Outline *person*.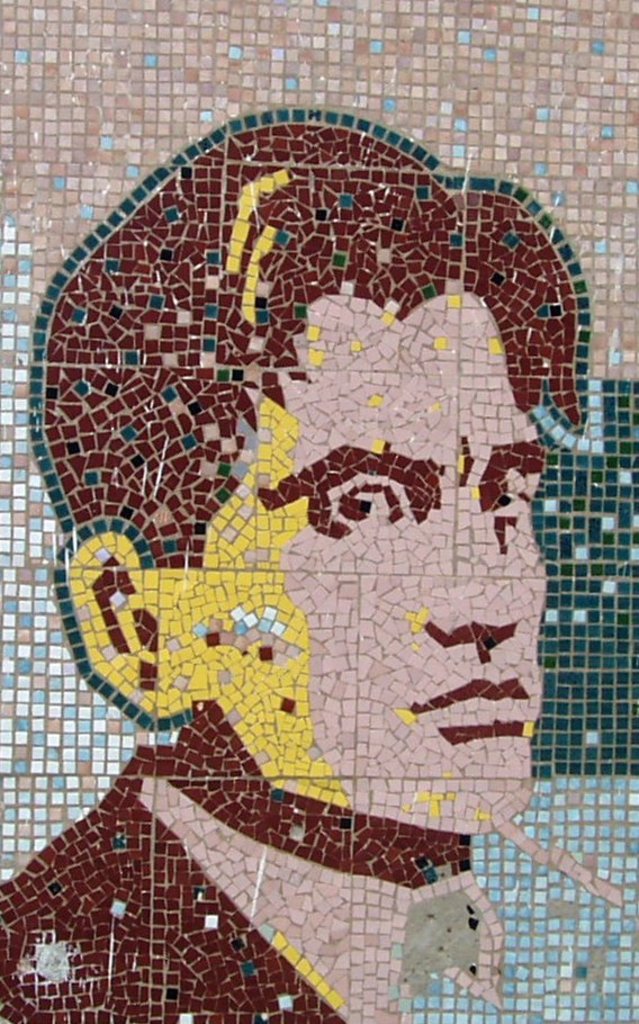
Outline: region(48, 181, 564, 1023).
